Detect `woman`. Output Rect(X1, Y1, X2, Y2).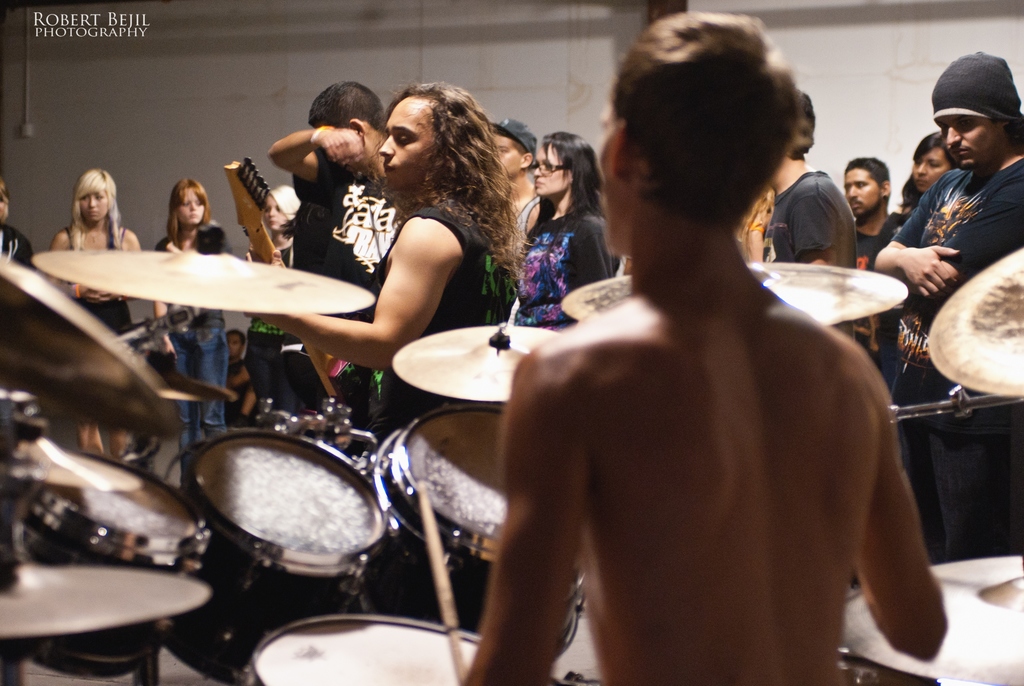
Rect(503, 122, 613, 330).
